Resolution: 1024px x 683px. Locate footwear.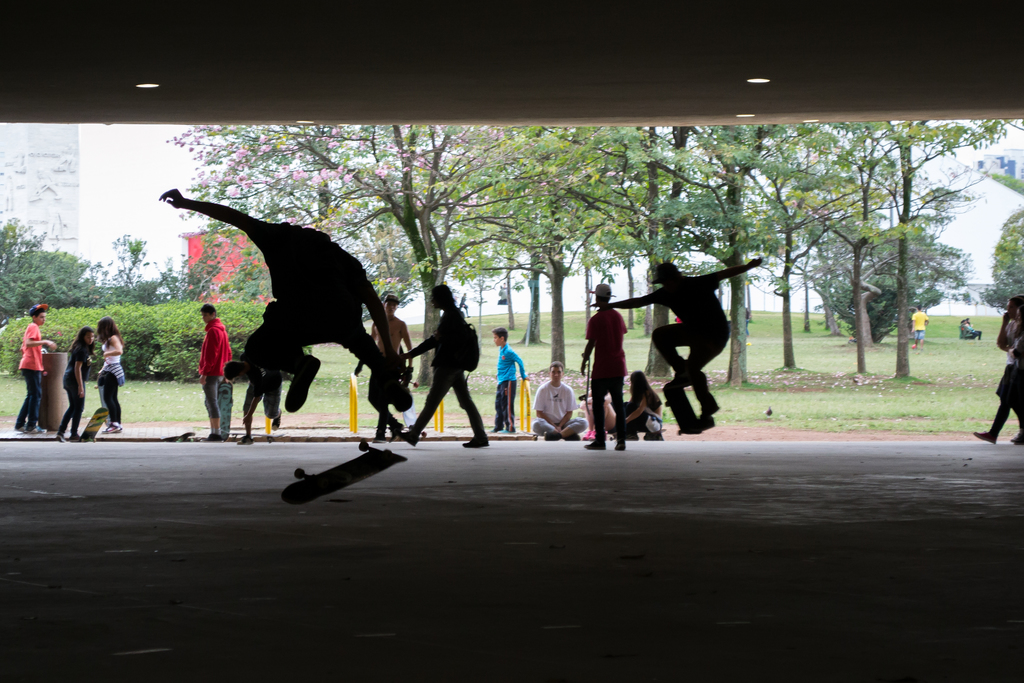
(614,443,626,451).
